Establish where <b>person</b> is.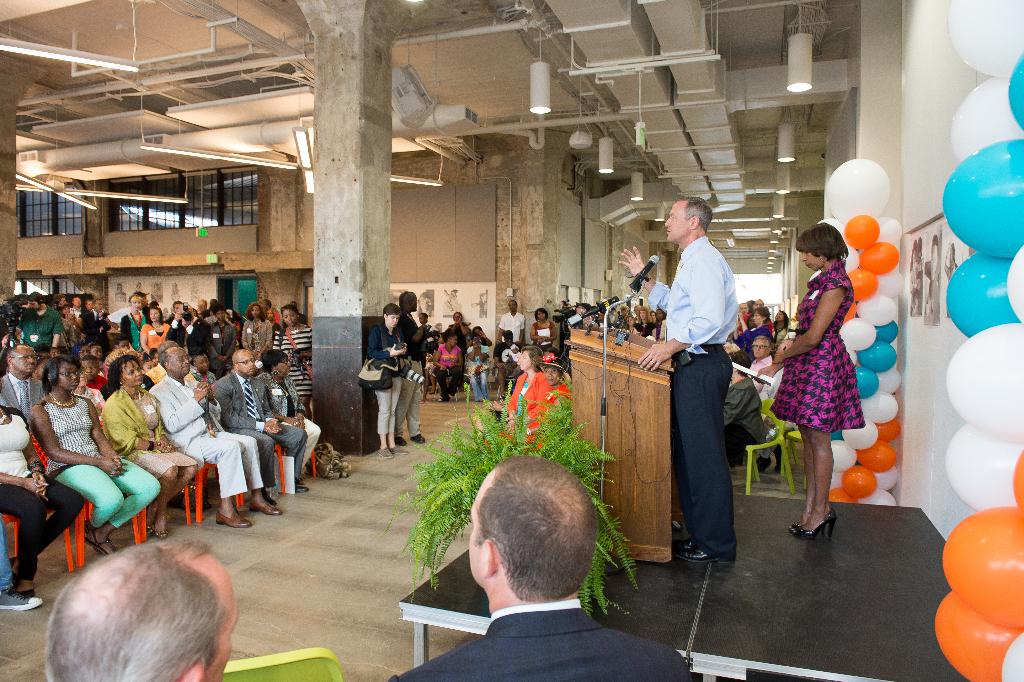
Established at left=493, top=328, right=528, bottom=399.
